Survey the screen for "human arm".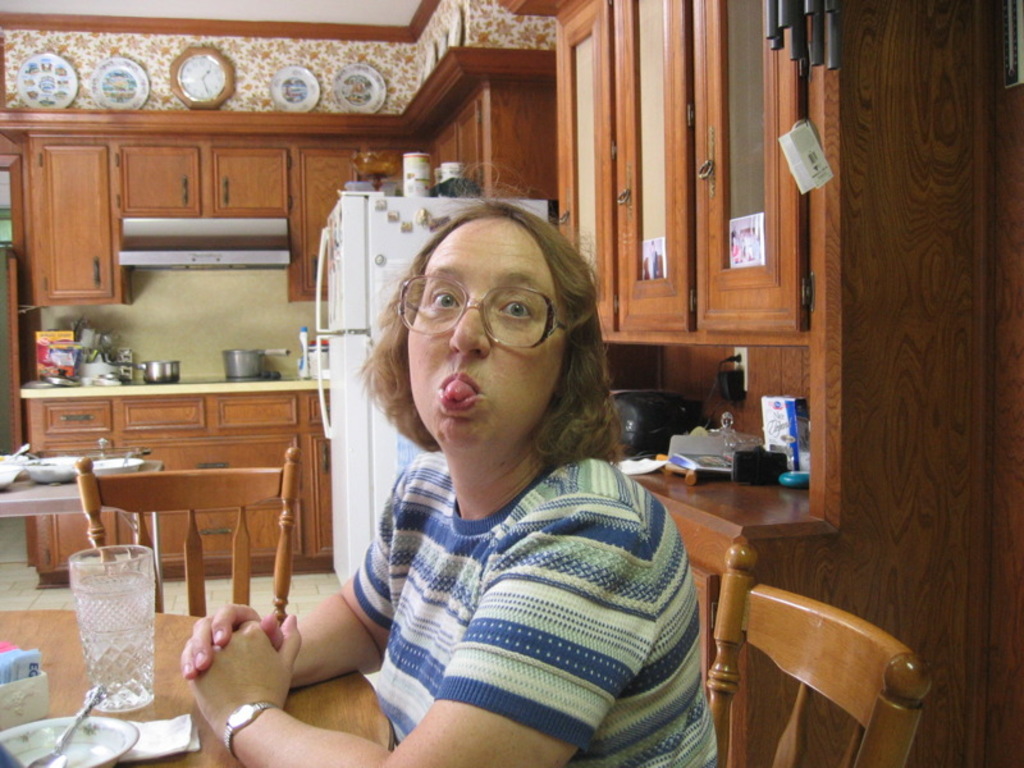
Survey found: [x1=180, y1=488, x2=415, y2=691].
